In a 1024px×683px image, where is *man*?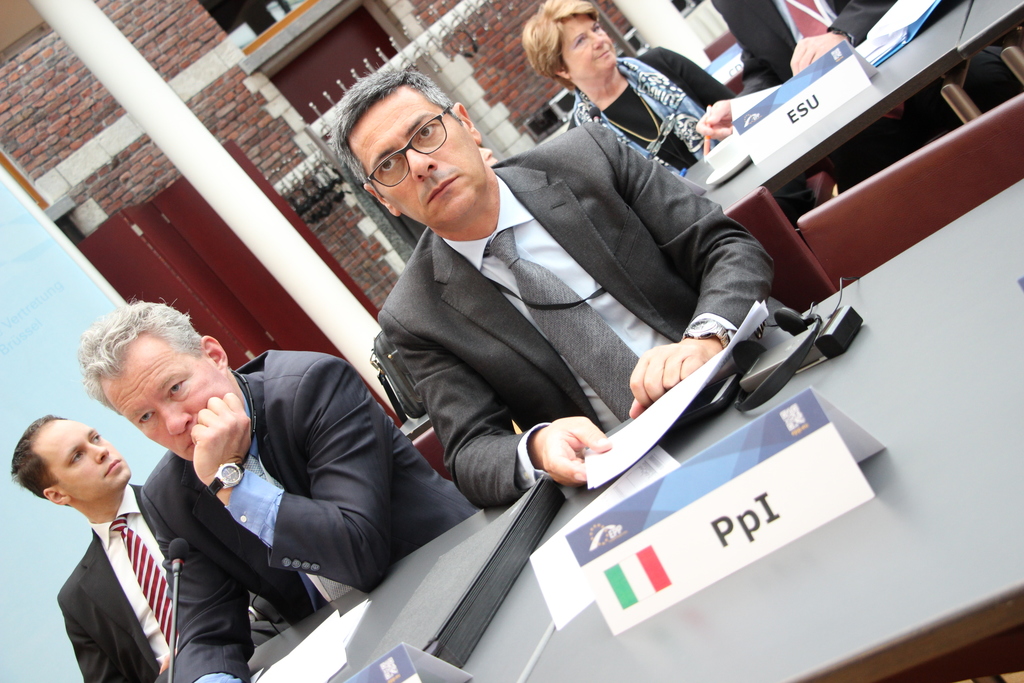
(333, 63, 767, 504).
